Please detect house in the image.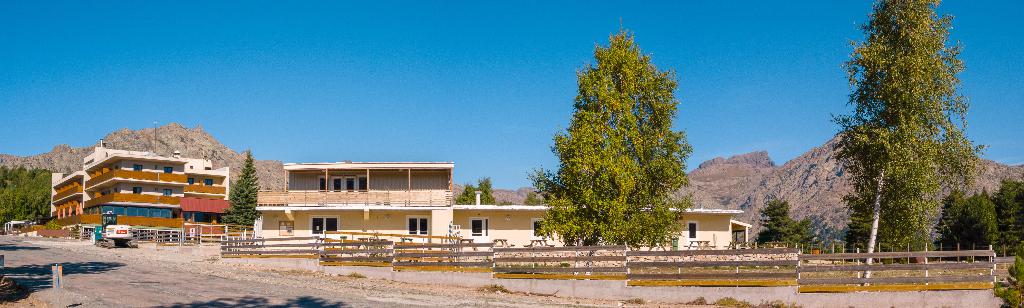
box=[28, 147, 265, 236].
